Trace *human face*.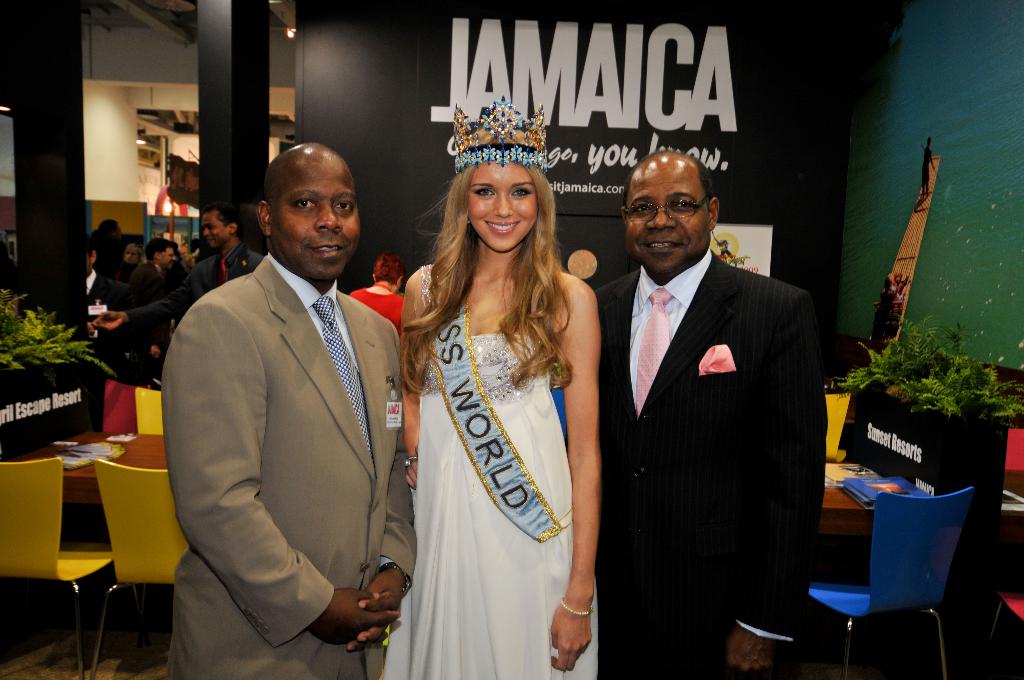
Traced to <bbox>626, 166, 710, 274</bbox>.
